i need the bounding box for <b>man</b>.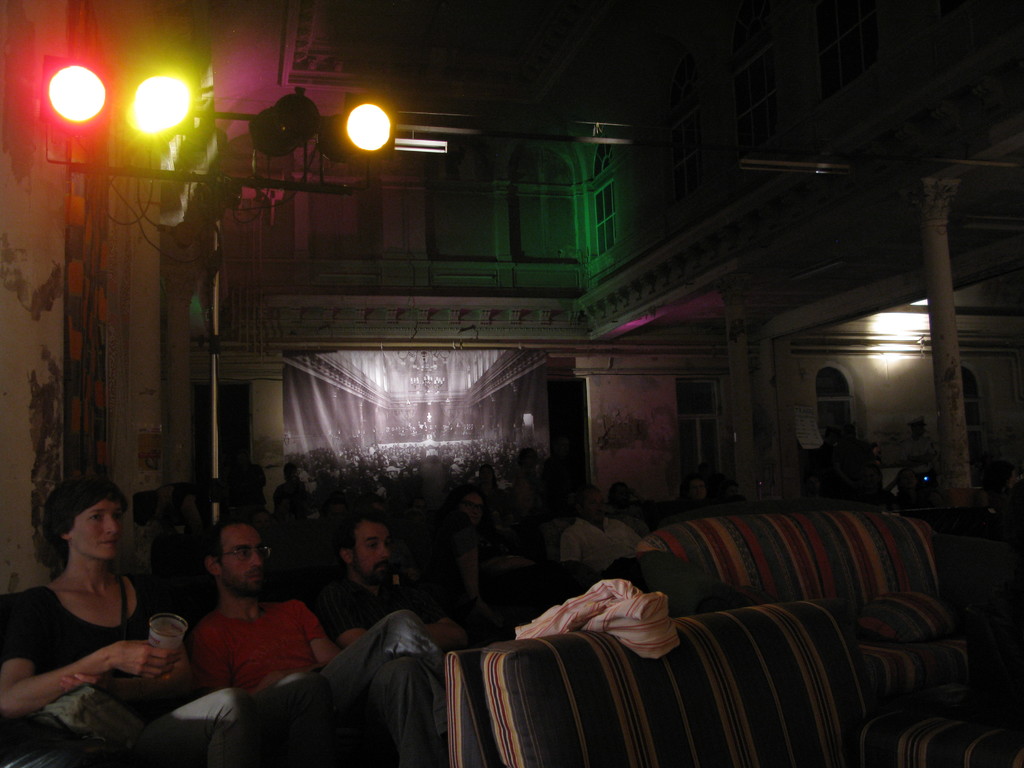
Here it is: {"x1": 312, "y1": 508, "x2": 465, "y2": 659}.
